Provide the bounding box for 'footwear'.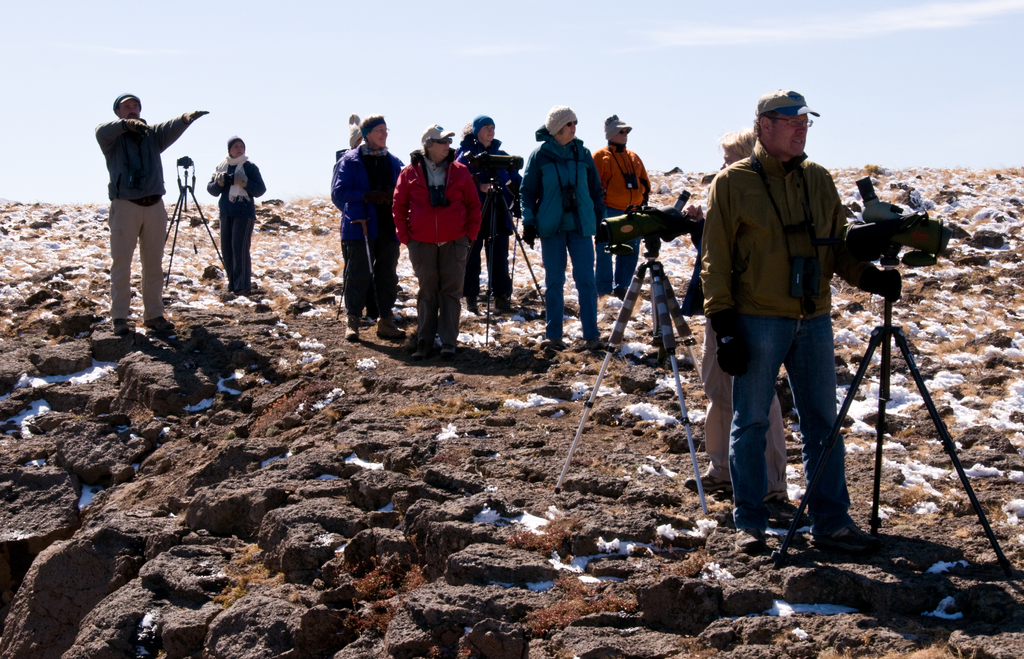
614,294,625,298.
